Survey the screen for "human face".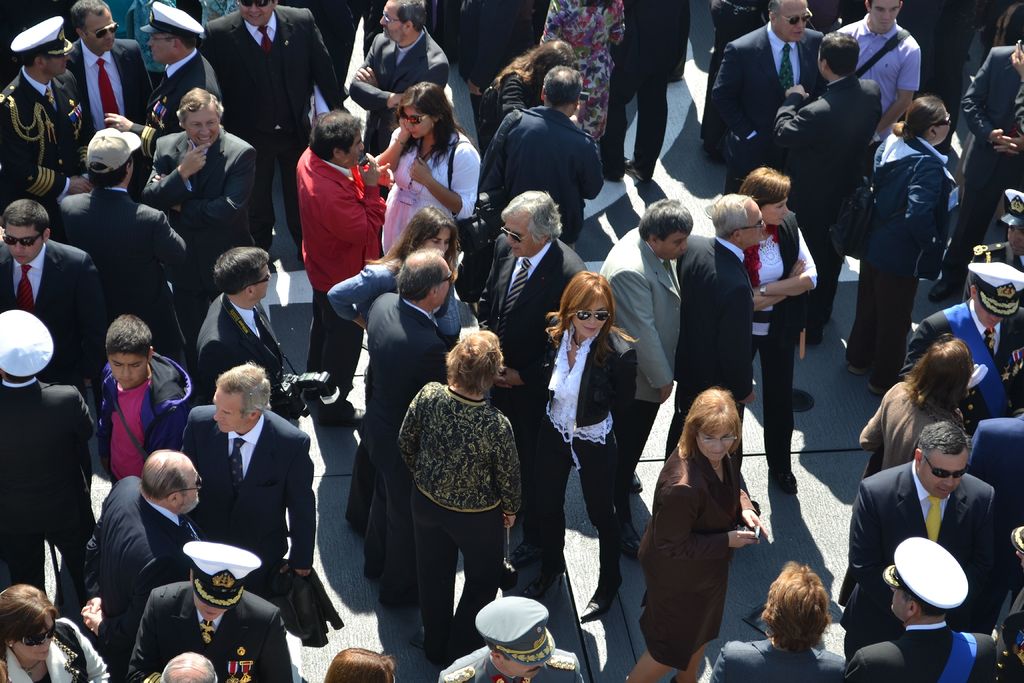
Survey found: (86,7,115,49).
